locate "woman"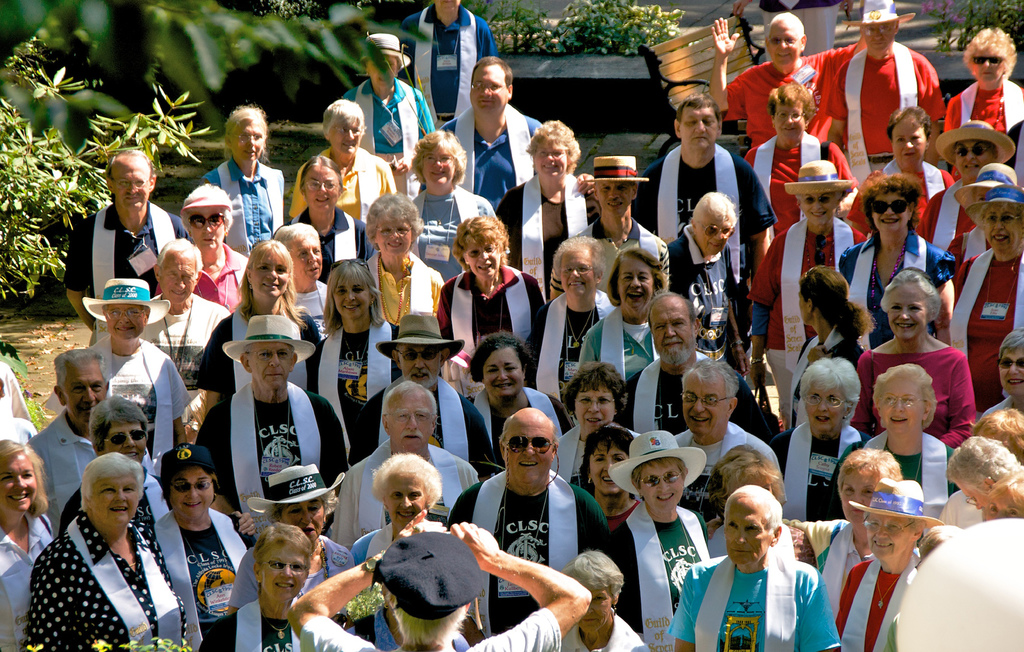
box=[833, 360, 956, 541]
